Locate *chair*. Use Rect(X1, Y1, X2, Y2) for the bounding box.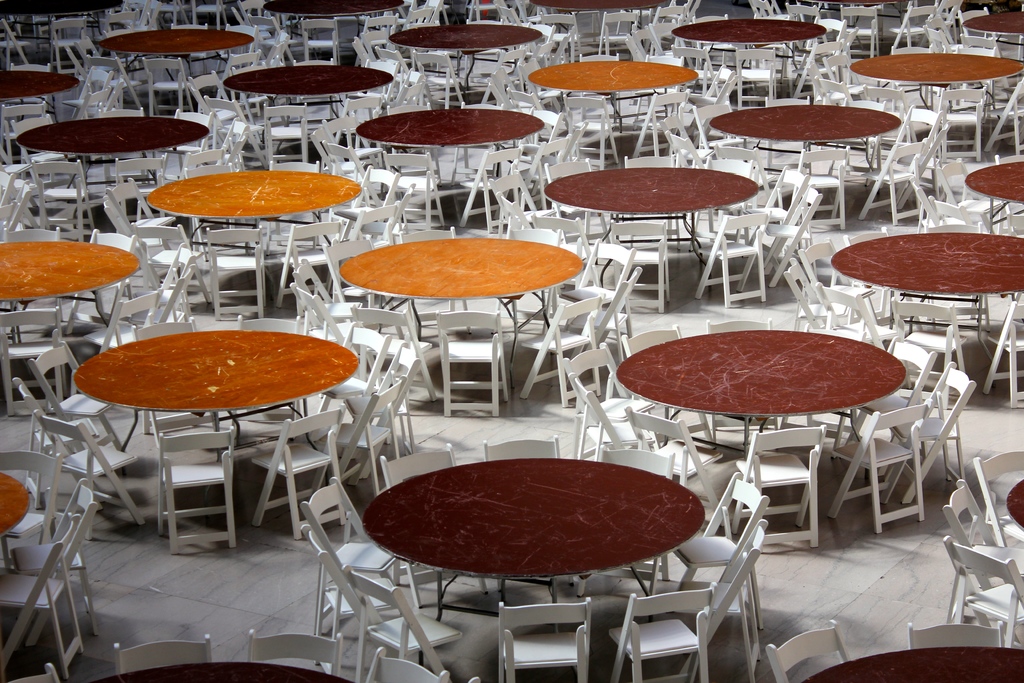
Rect(607, 582, 719, 682).
